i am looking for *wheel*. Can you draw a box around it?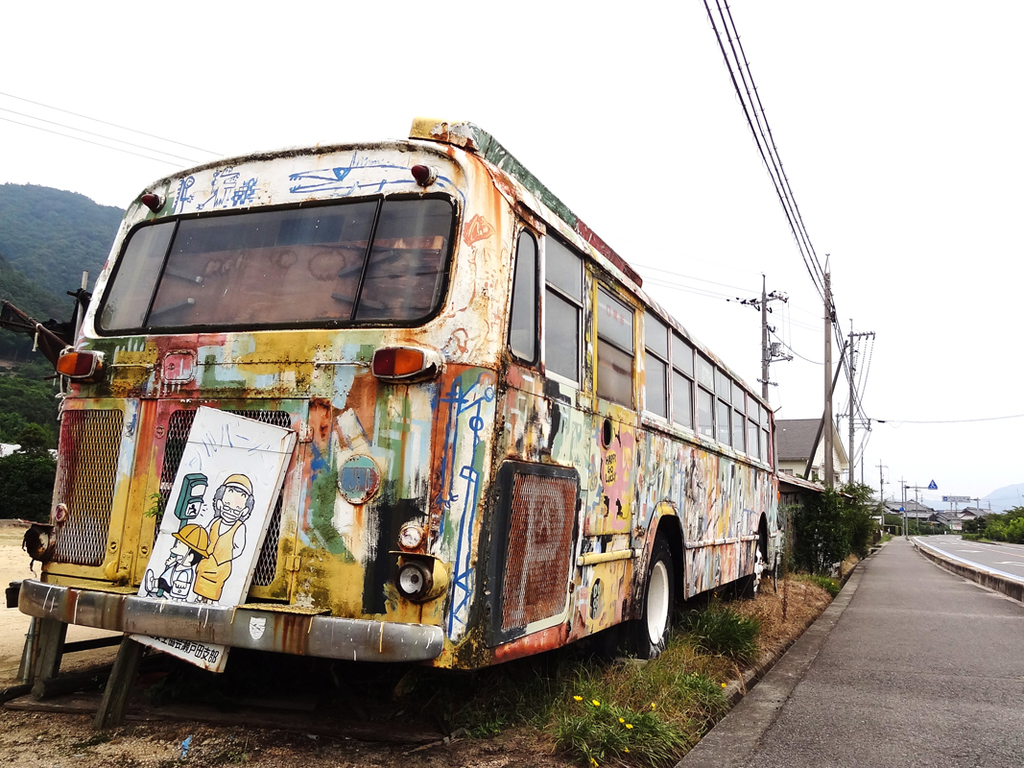
Sure, the bounding box is bbox(631, 521, 690, 669).
